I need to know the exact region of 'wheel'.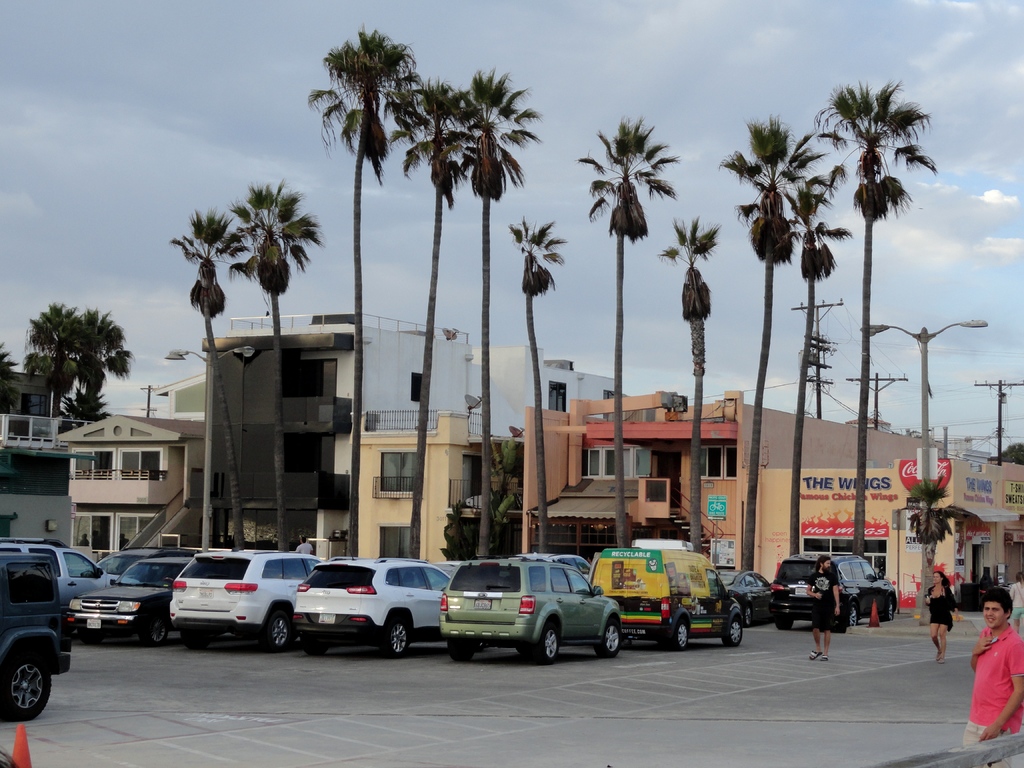
Region: <region>382, 618, 413, 655</region>.
